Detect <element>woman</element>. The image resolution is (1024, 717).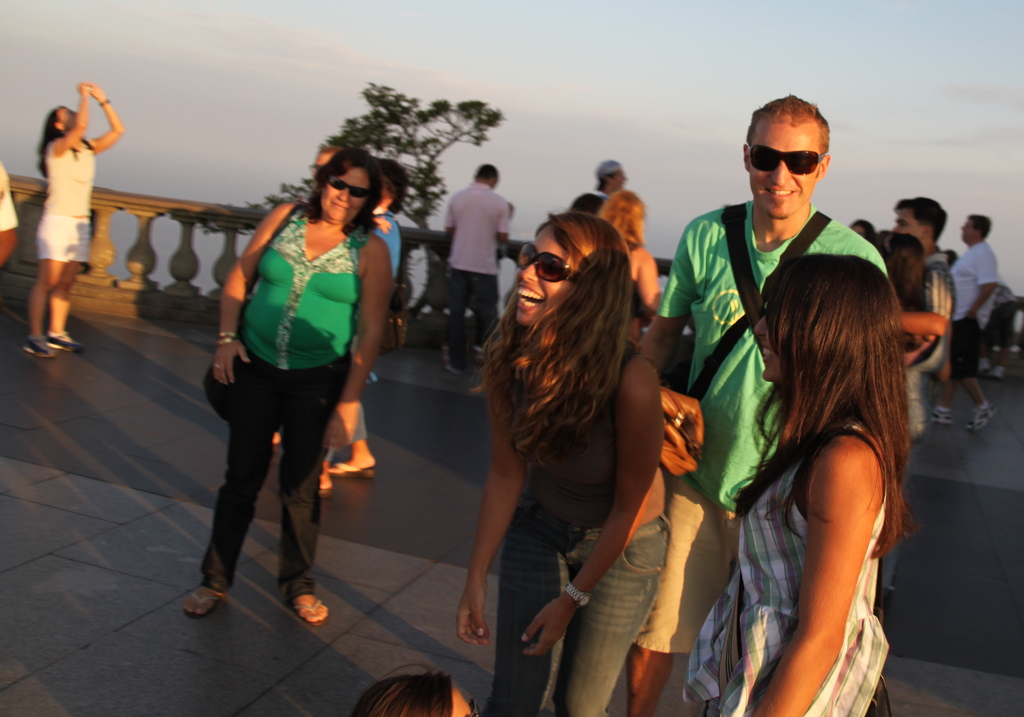
bbox=(685, 254, 889, 713).
